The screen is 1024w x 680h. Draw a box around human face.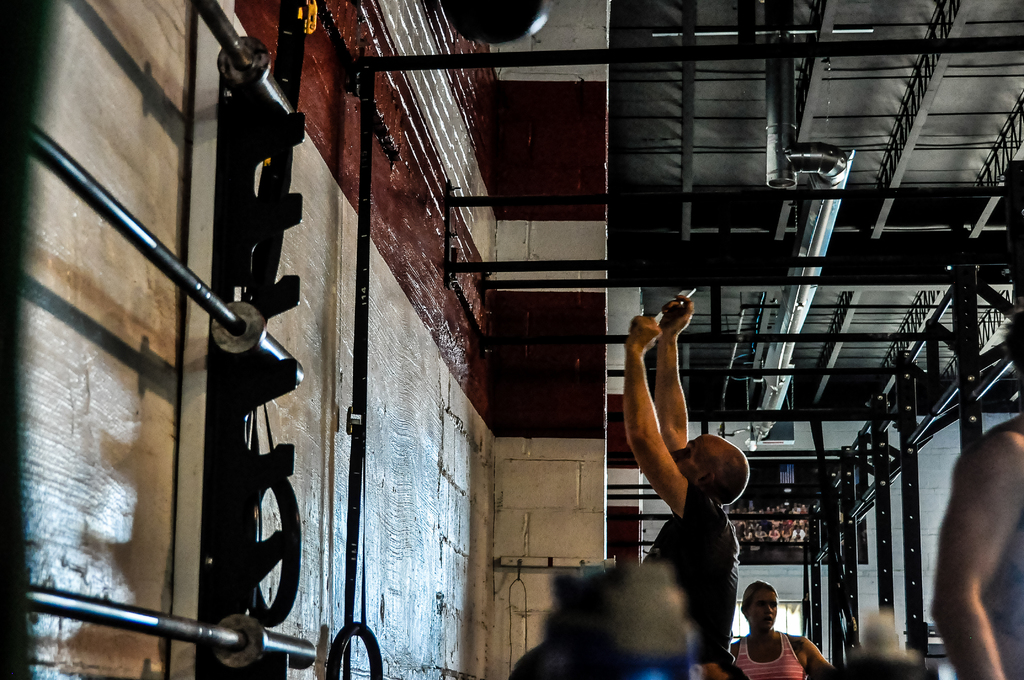
[664, 429, 703, 479].
